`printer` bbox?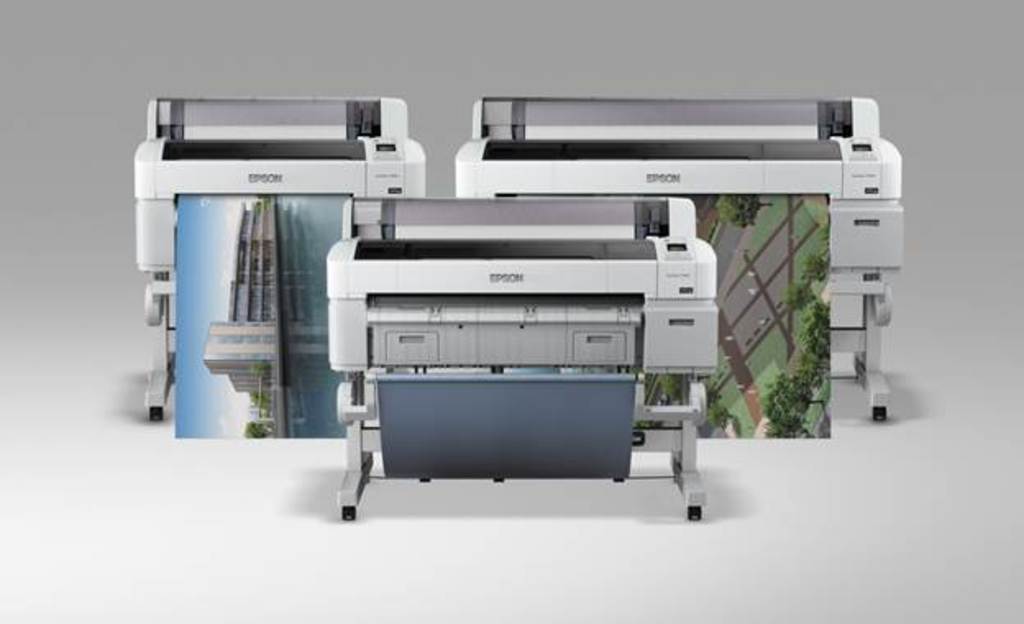
l=325, t=197, r=719, b=521
